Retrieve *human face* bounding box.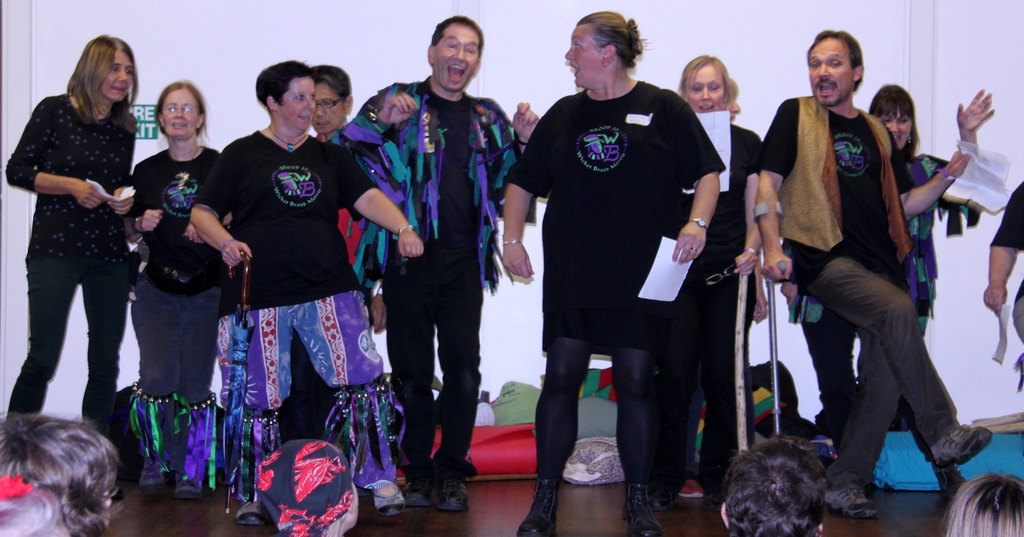
Bounding box: bbox=[434, 26, 477, 90].
